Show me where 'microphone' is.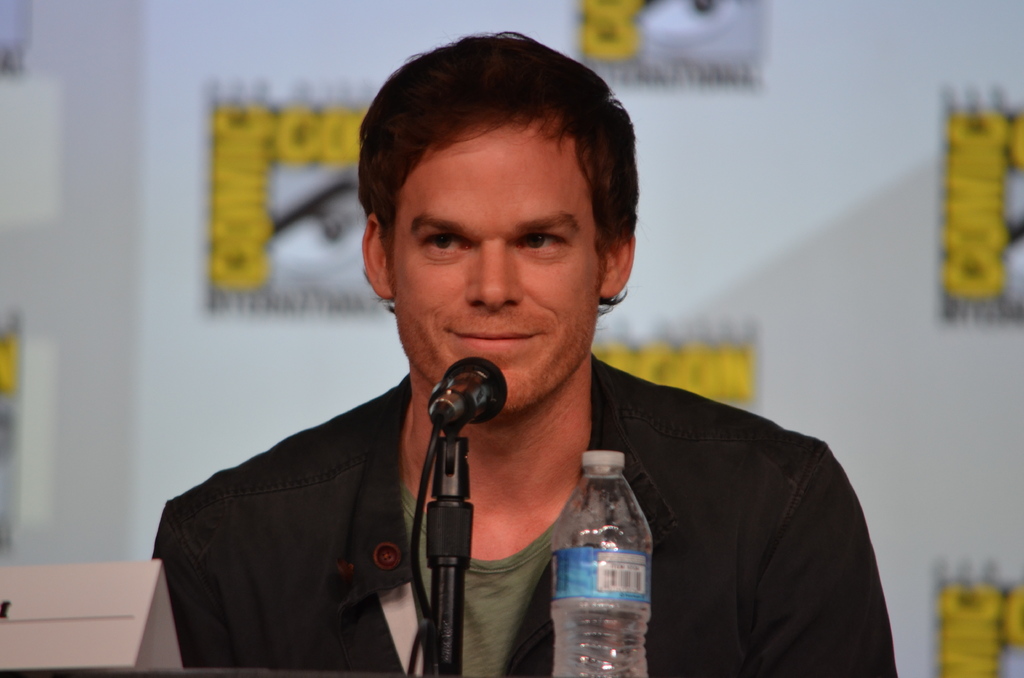
'microphone' is at [417,360,502,445].
